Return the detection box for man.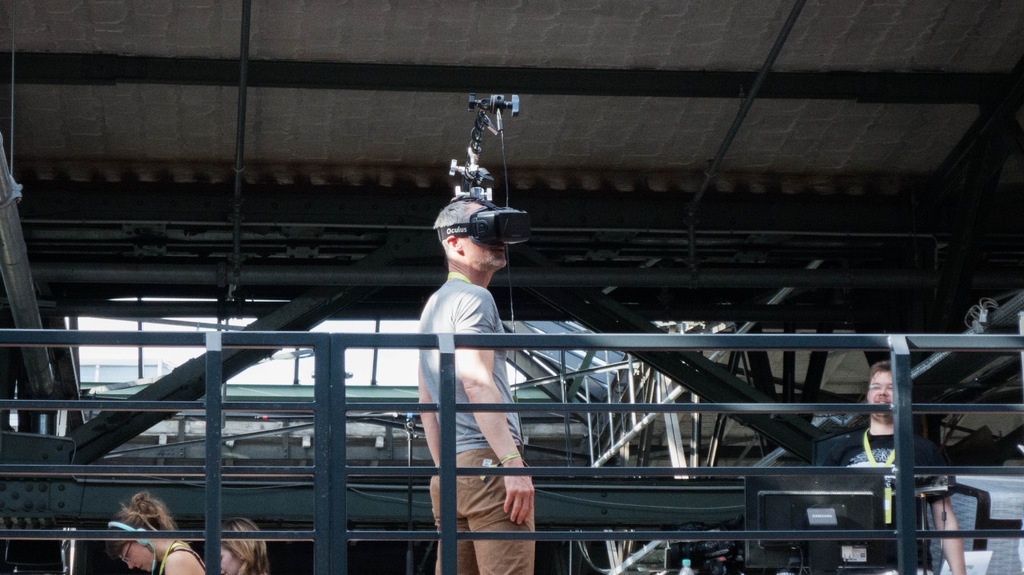
select_region(412, 196, 541, 574).
